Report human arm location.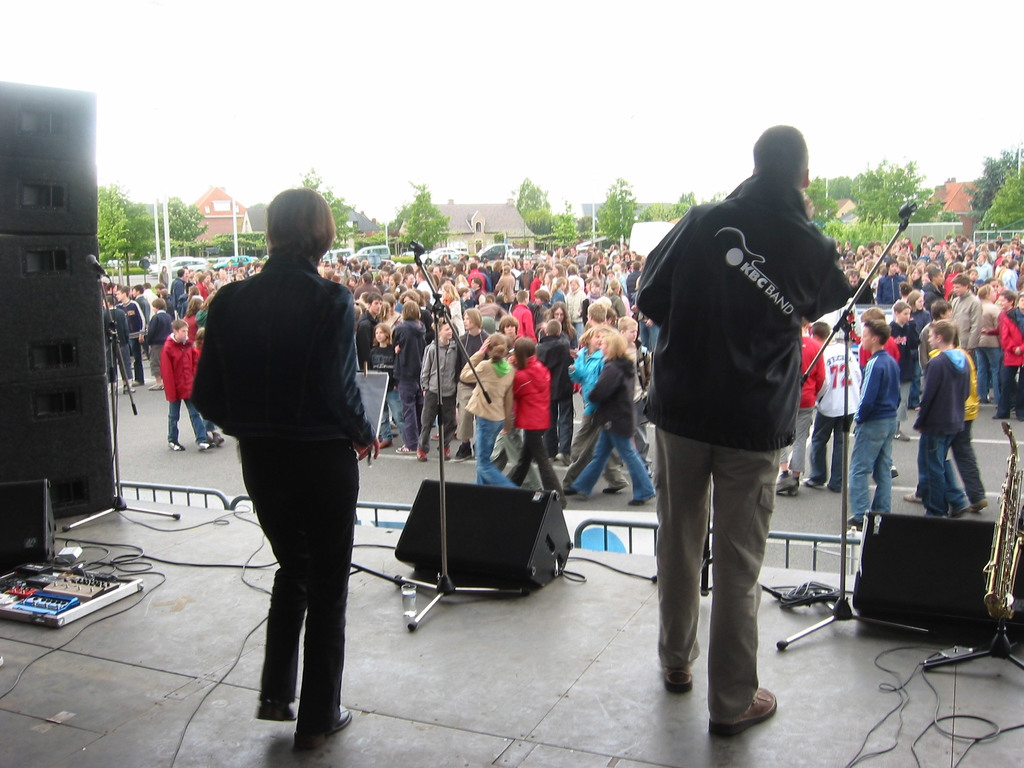
Report: <bbox>177, 285, 184, 298</bbox>.
